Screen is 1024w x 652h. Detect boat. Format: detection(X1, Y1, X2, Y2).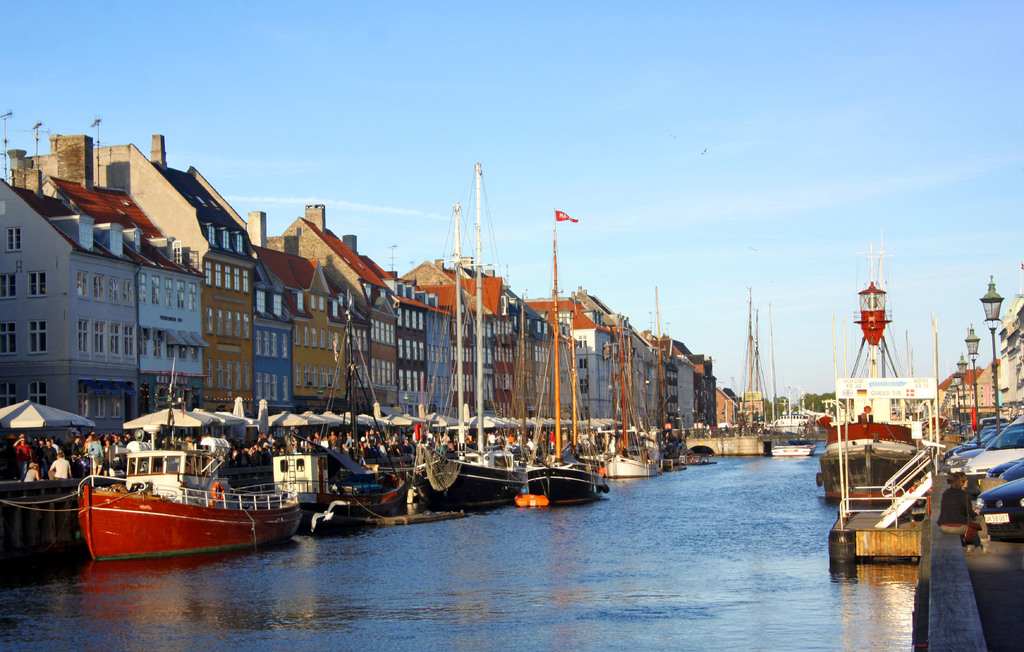
detection(67, 431, 307, 565).
